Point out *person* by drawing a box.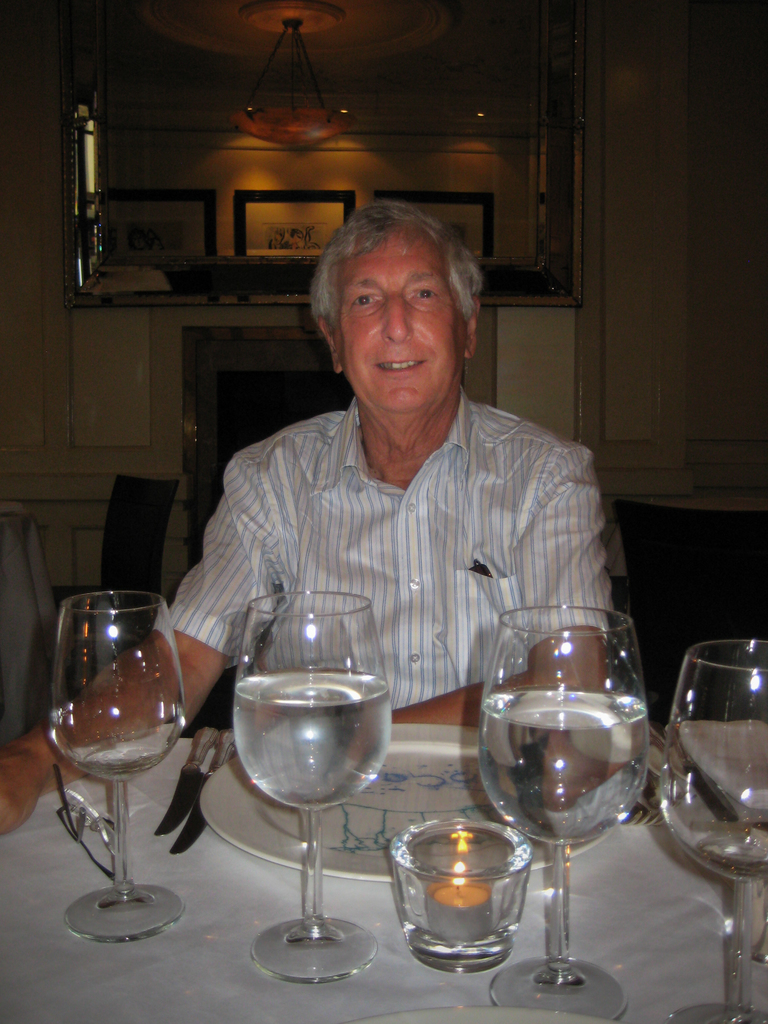
[left=0, top=197, right=623, bottom=838].
